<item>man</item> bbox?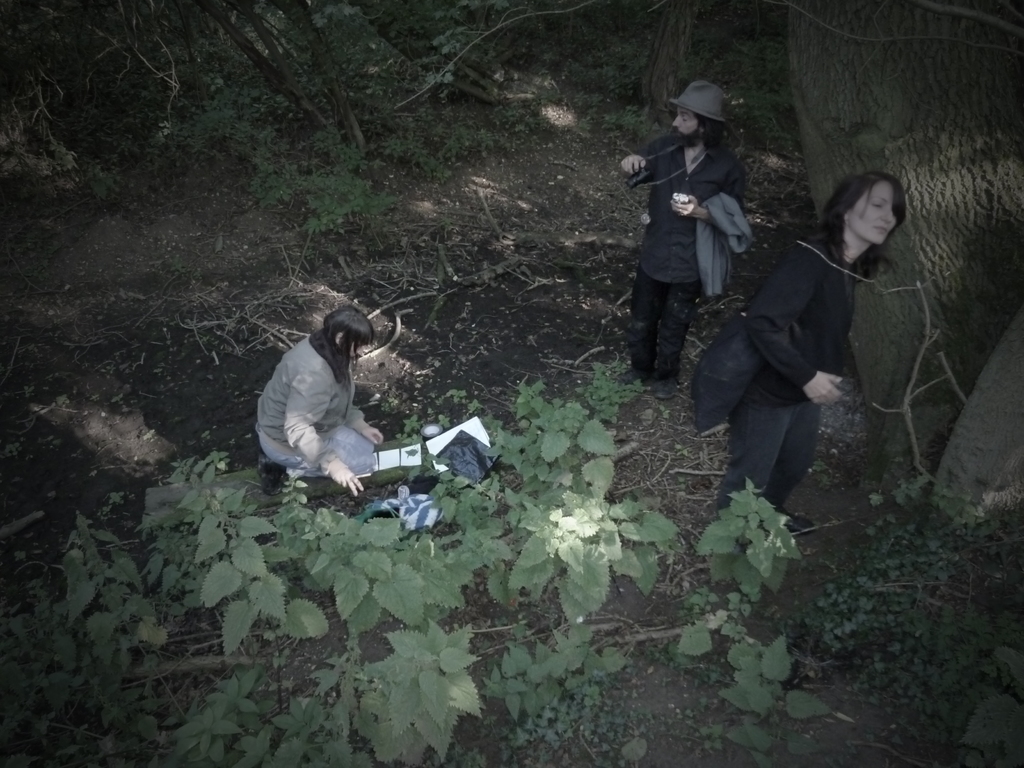
bbox(630, 103, 768, 365)
